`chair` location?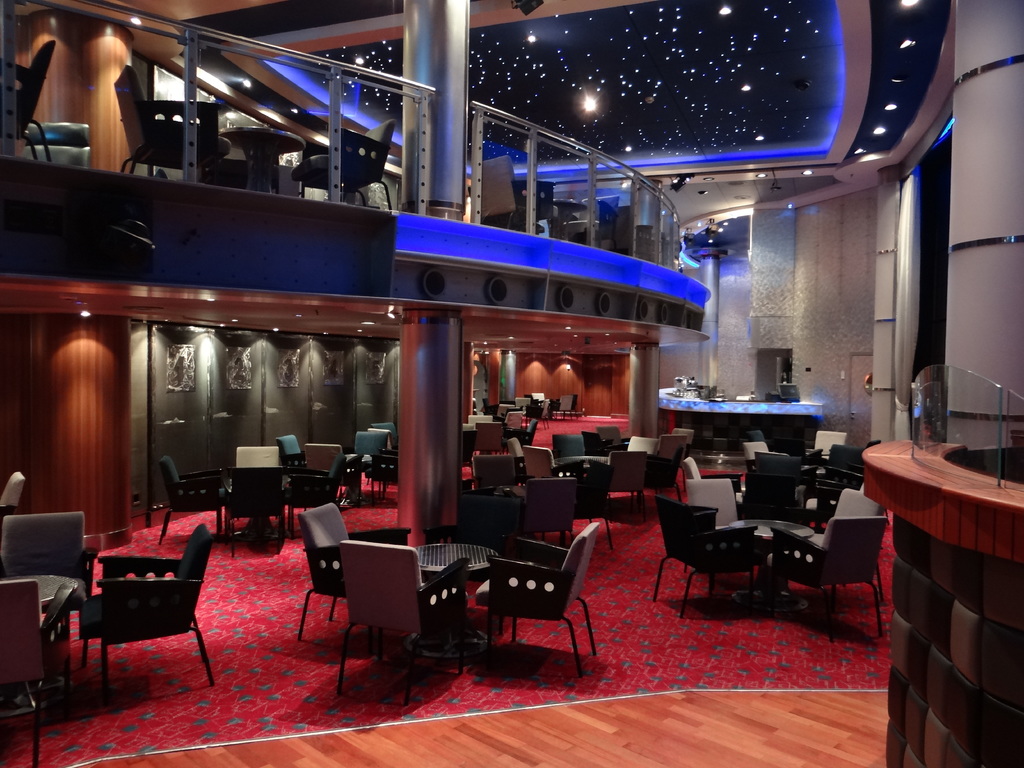
bbox=(371, 422, 401, 454)
